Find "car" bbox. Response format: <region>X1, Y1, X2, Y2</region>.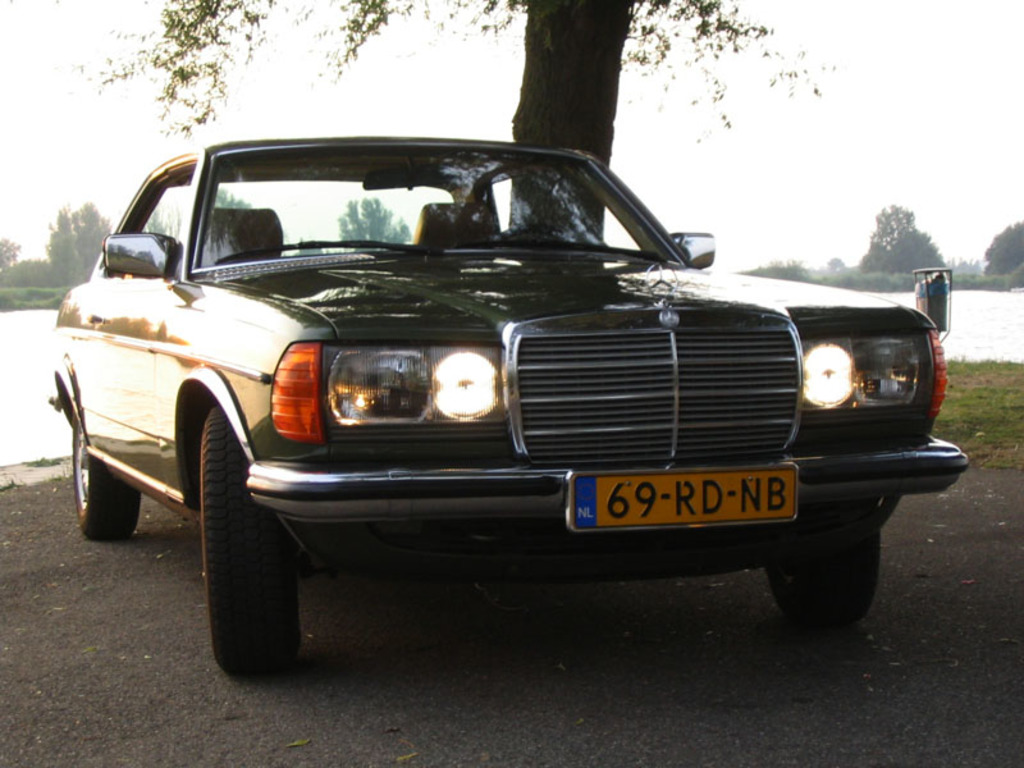
<region>29, 127, 957, 658</region>.
